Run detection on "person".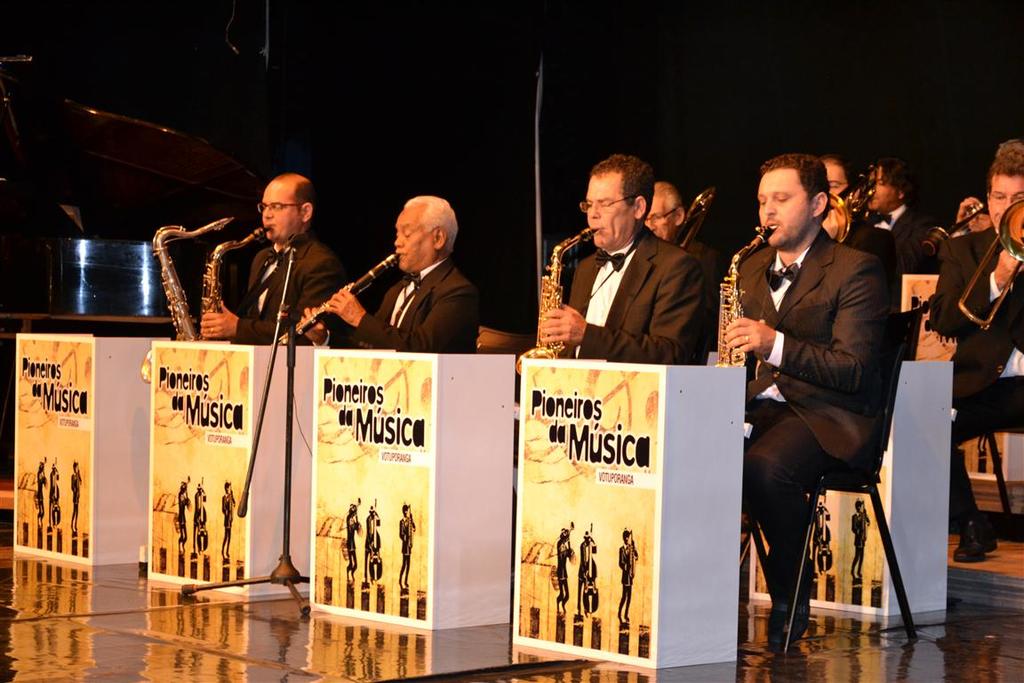
Result: Rect(523, 149, 703, 362).
